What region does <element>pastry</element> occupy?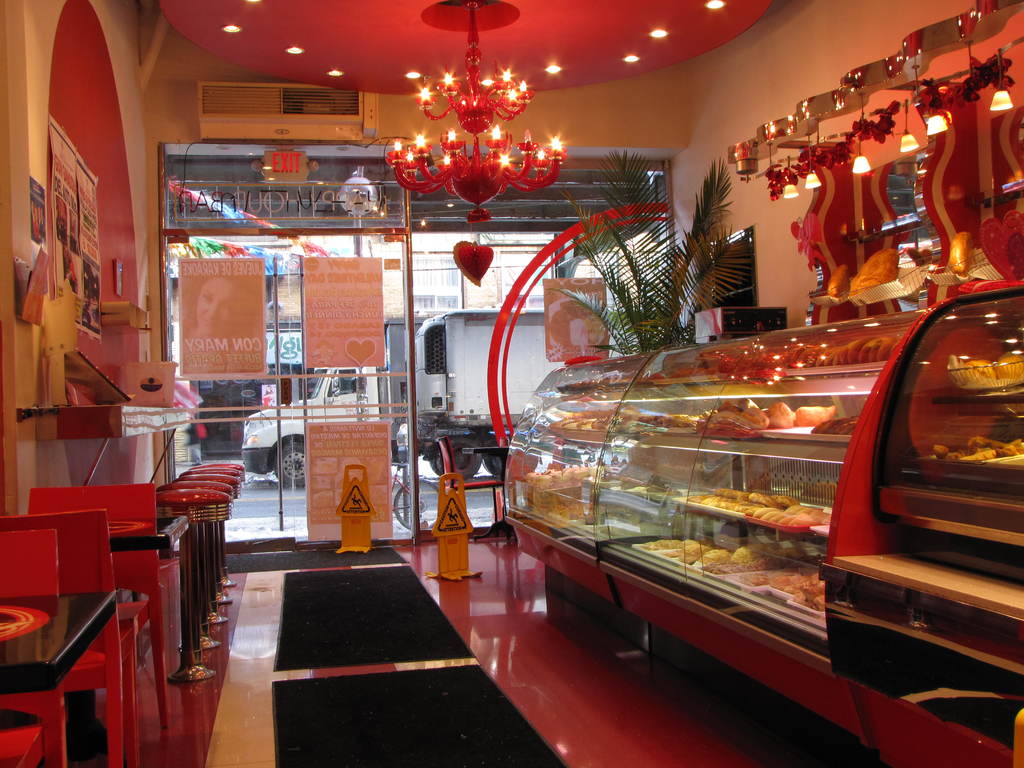
698, 547, 732, 570.
